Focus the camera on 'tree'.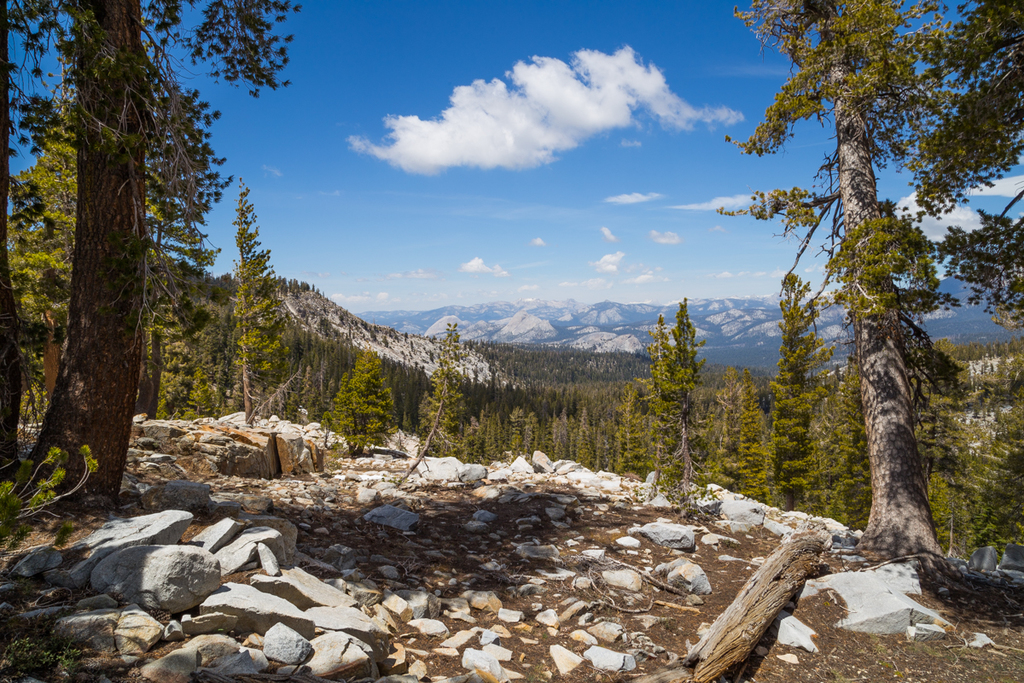
Focus region: l=393, t=325, r=452, b=482.
